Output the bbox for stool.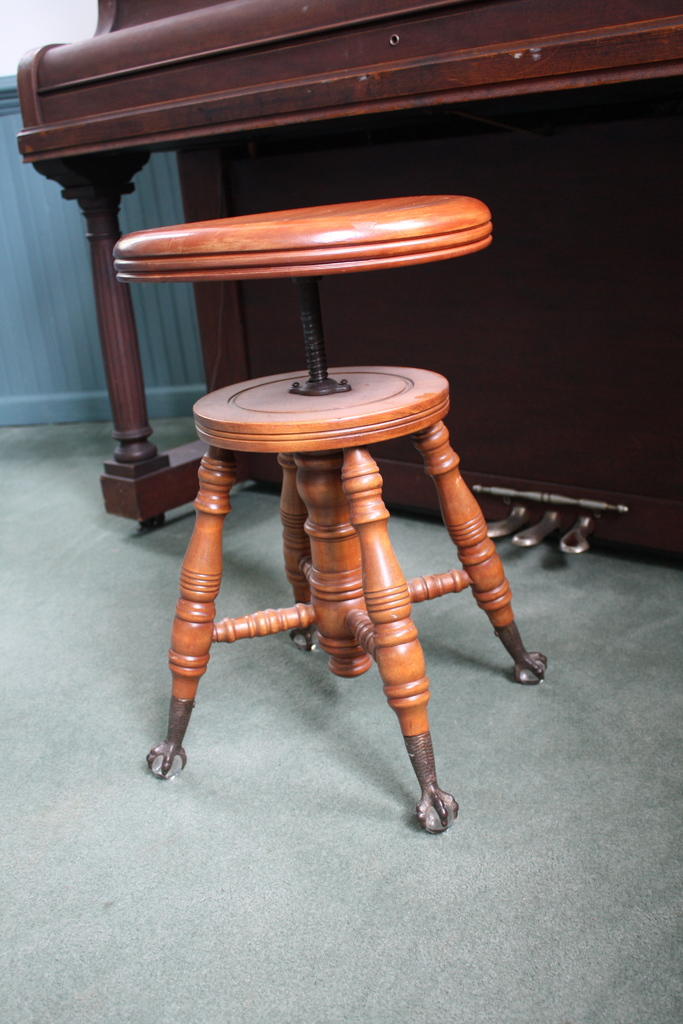
116:192:554:822.
